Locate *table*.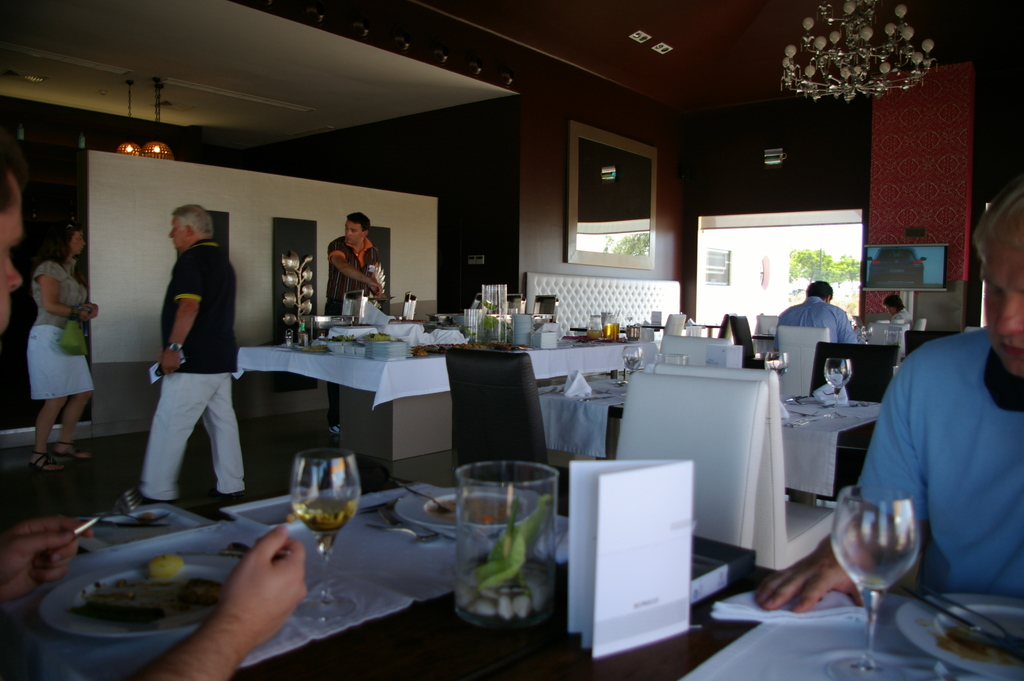
Bounding box: [653, 333, 753, 361].
